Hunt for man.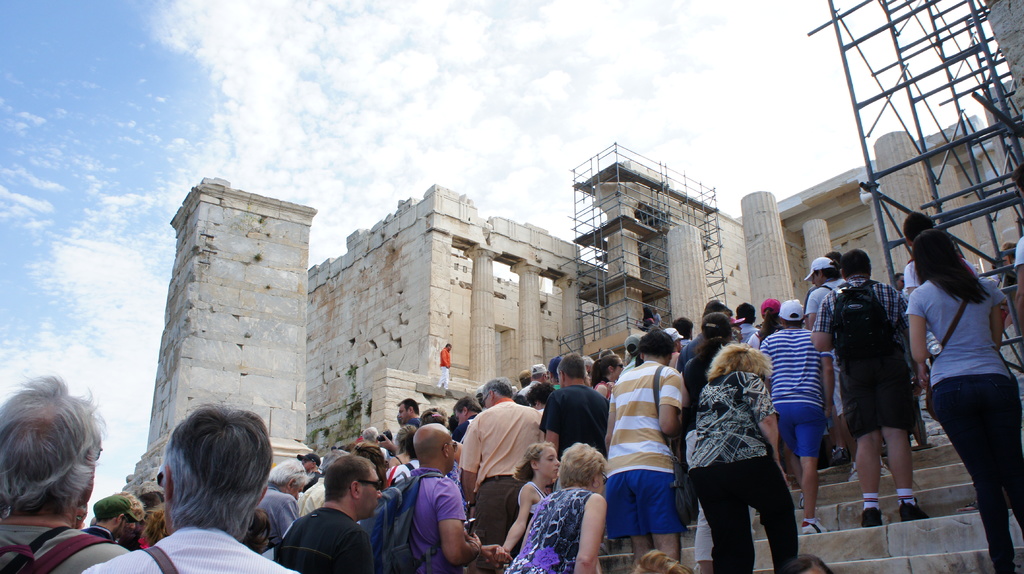
Hunted down at l=438, t=341, r=452, b=389.
